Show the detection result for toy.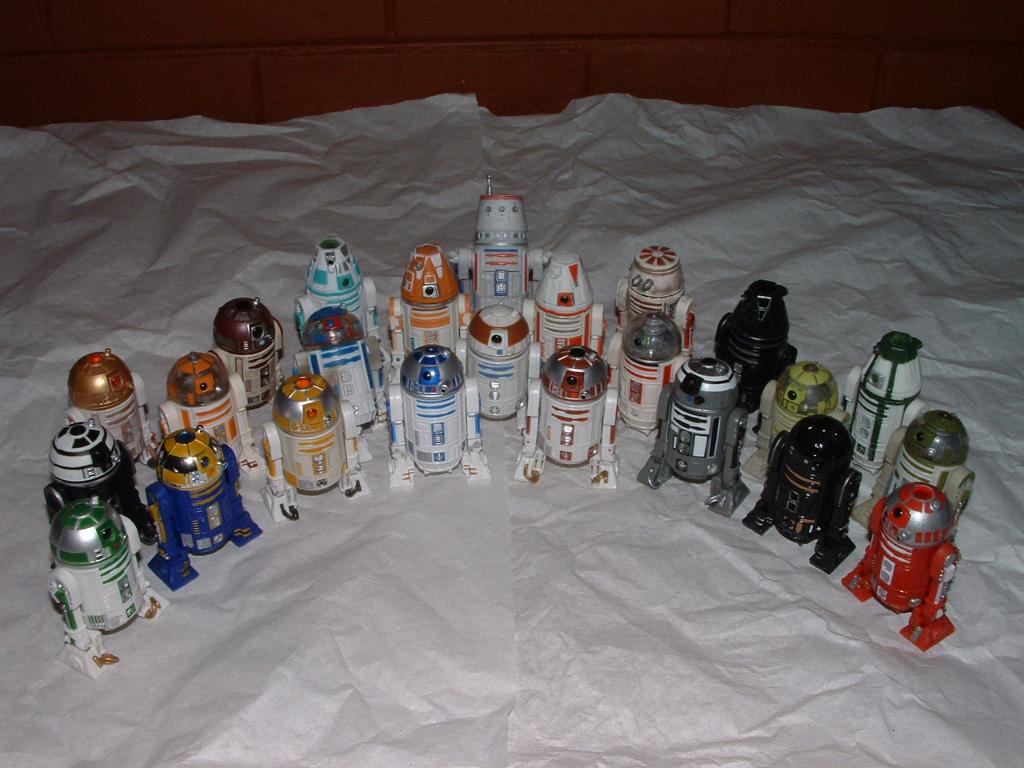
bbox=[296, 237, 389, 369].
